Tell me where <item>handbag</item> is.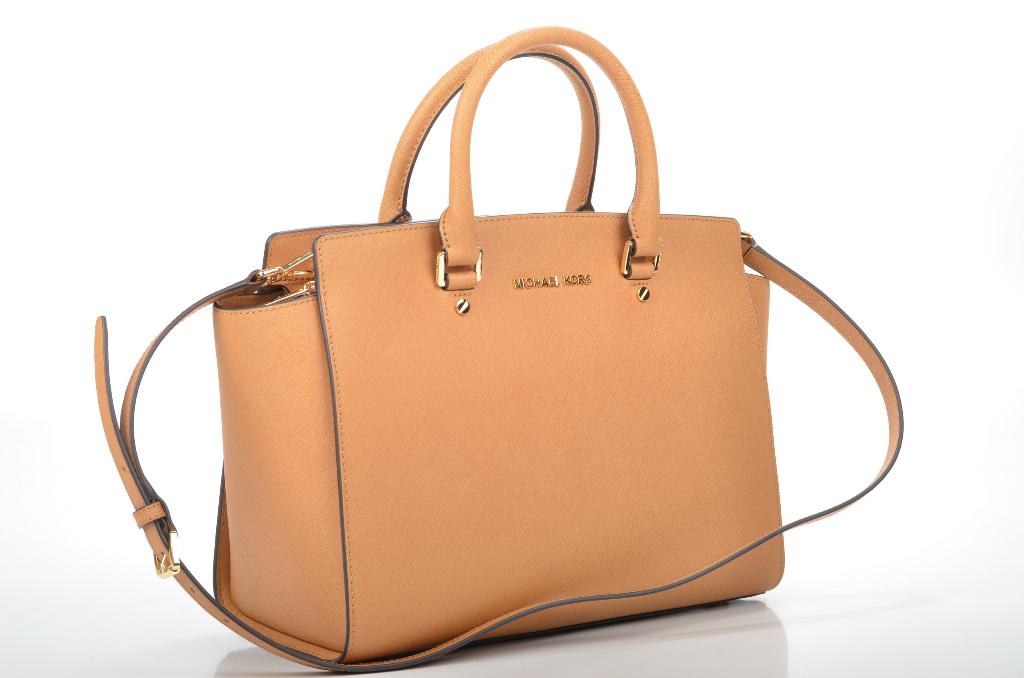
<item>handbag</item> is at left=93, top=25, right=902, bottom=677.
